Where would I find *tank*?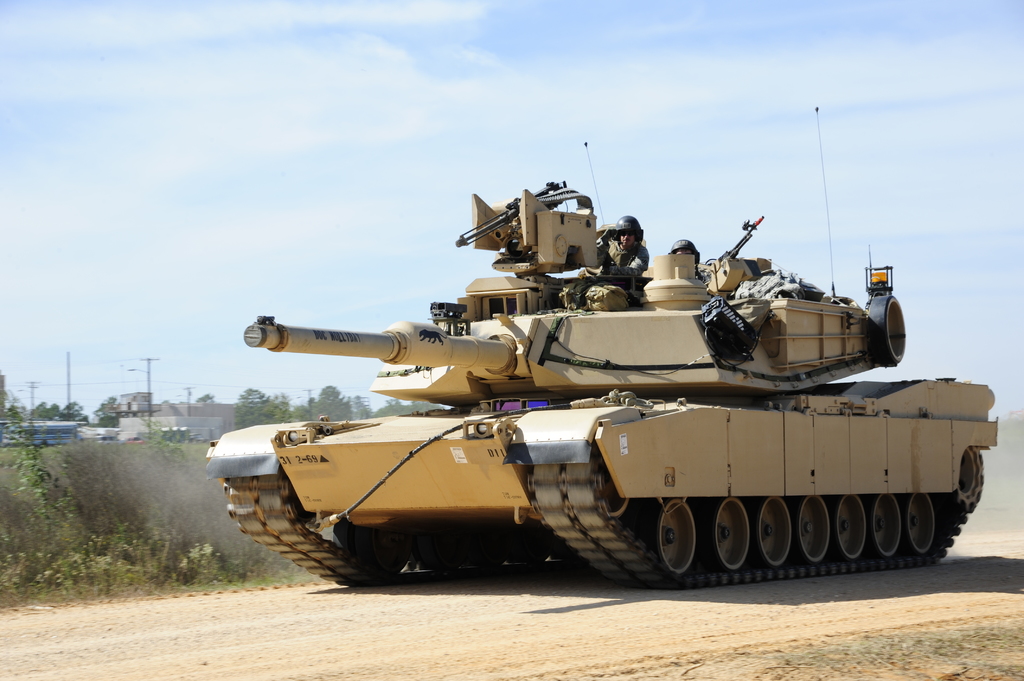
At 205,102,1000,593.
